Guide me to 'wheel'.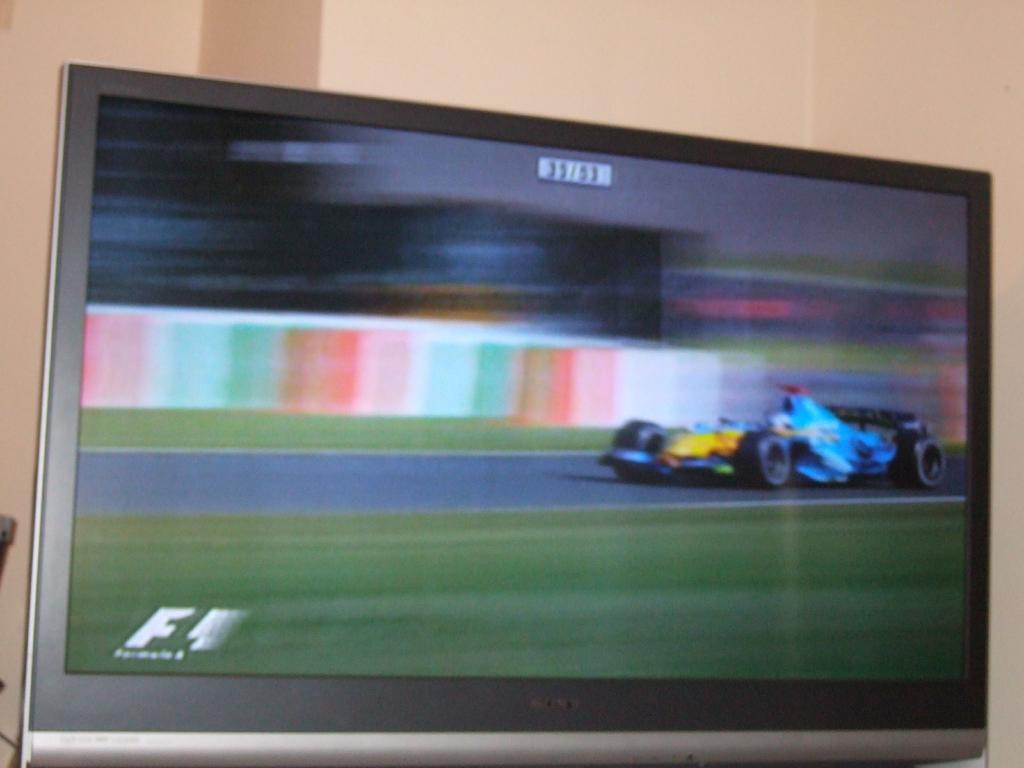
Guidance: [898, 435, 948, 486].
